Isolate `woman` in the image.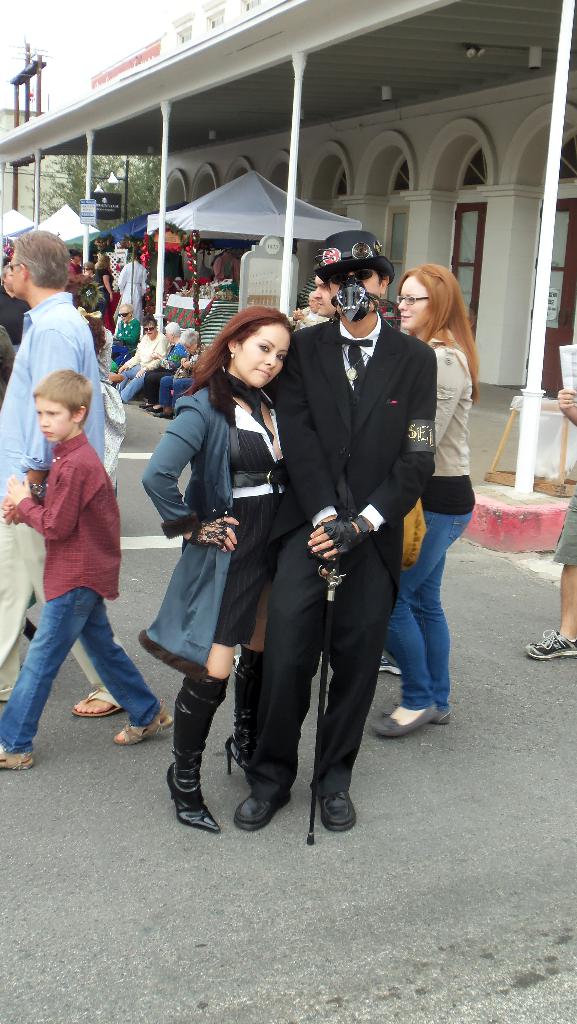
Isolated region: [left=377, top=262, right=480, bottom=743].
